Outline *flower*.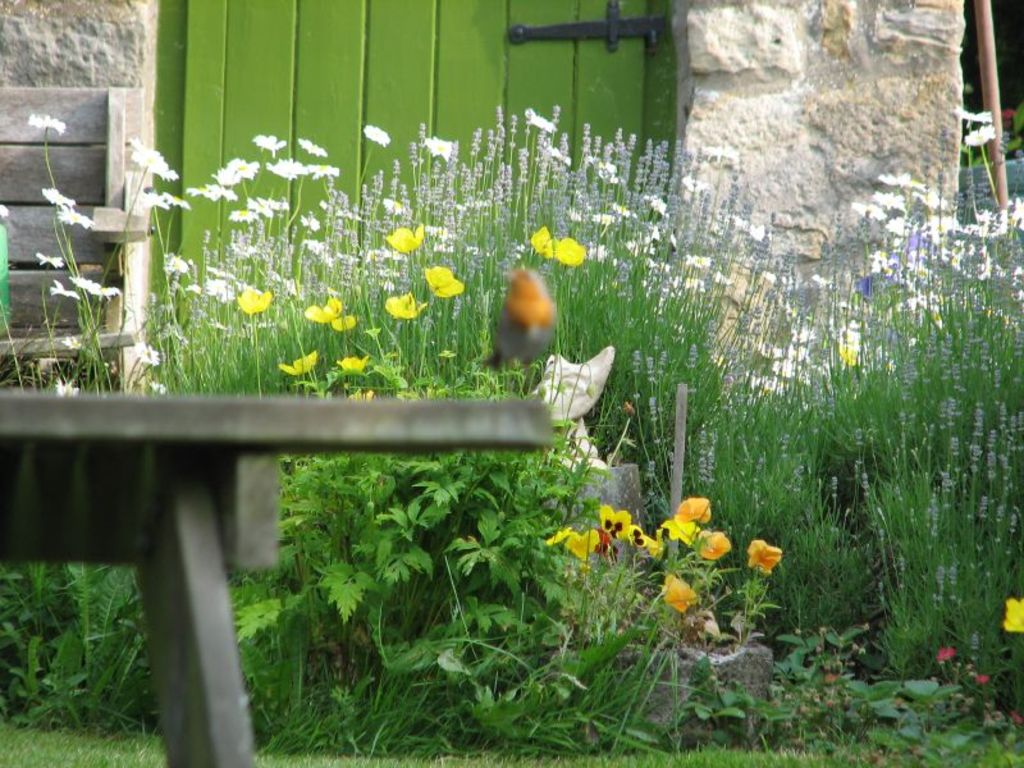
Outline: x1=132 y1=186 x2=166 y2=206.
